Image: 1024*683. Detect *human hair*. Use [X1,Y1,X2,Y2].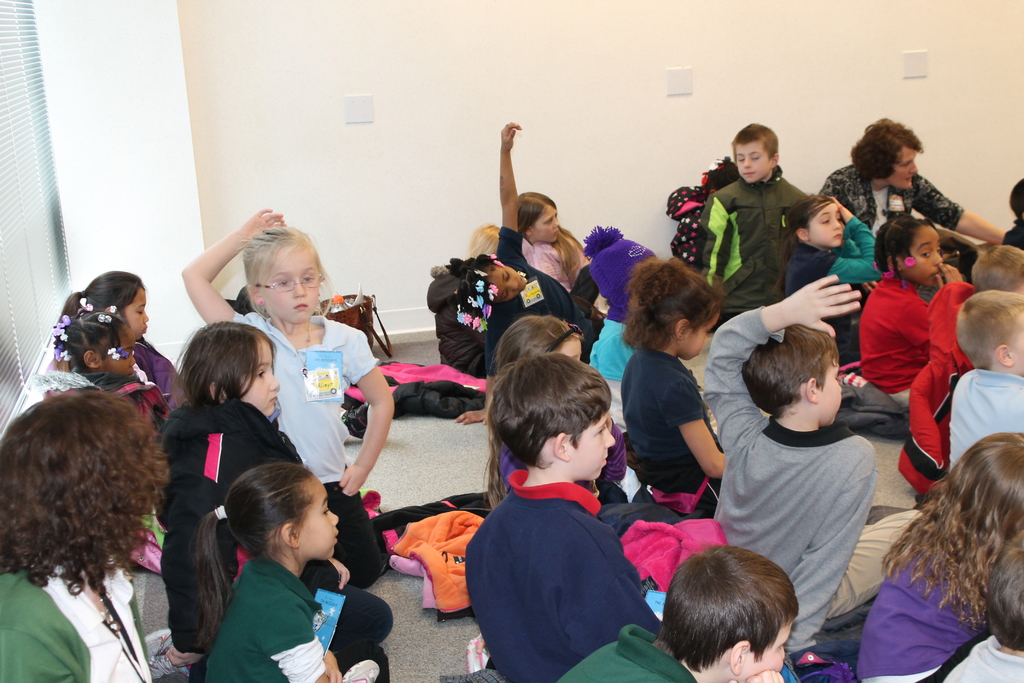
[652,546,801,671].
